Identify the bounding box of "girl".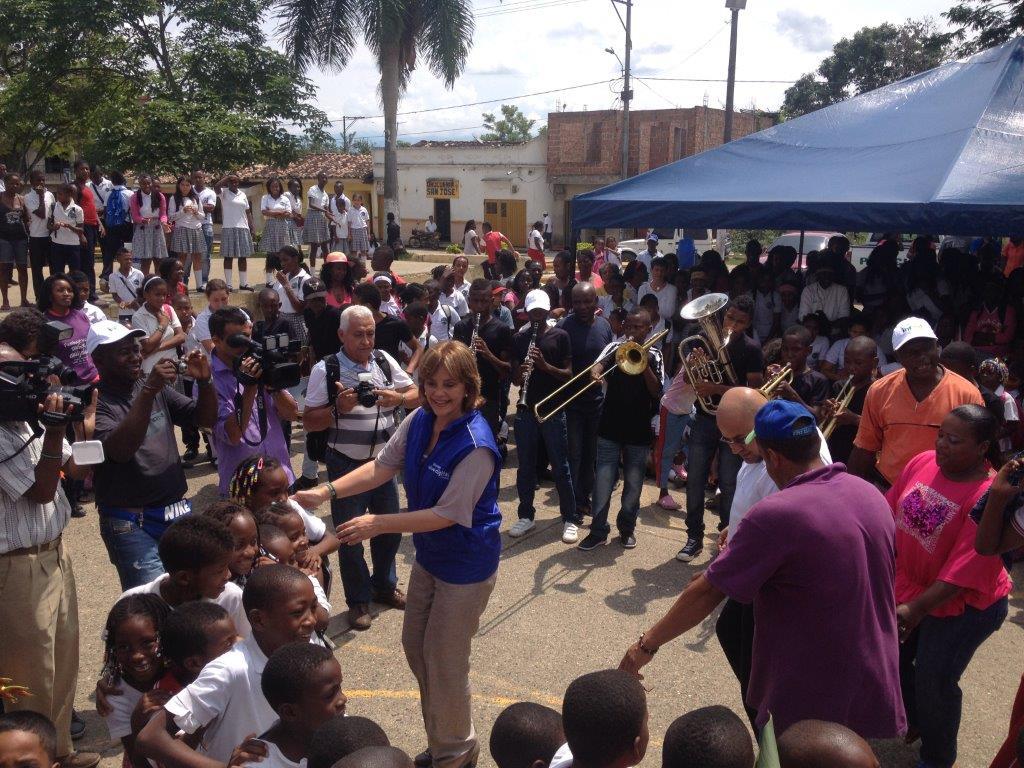
230,452,335,591.
